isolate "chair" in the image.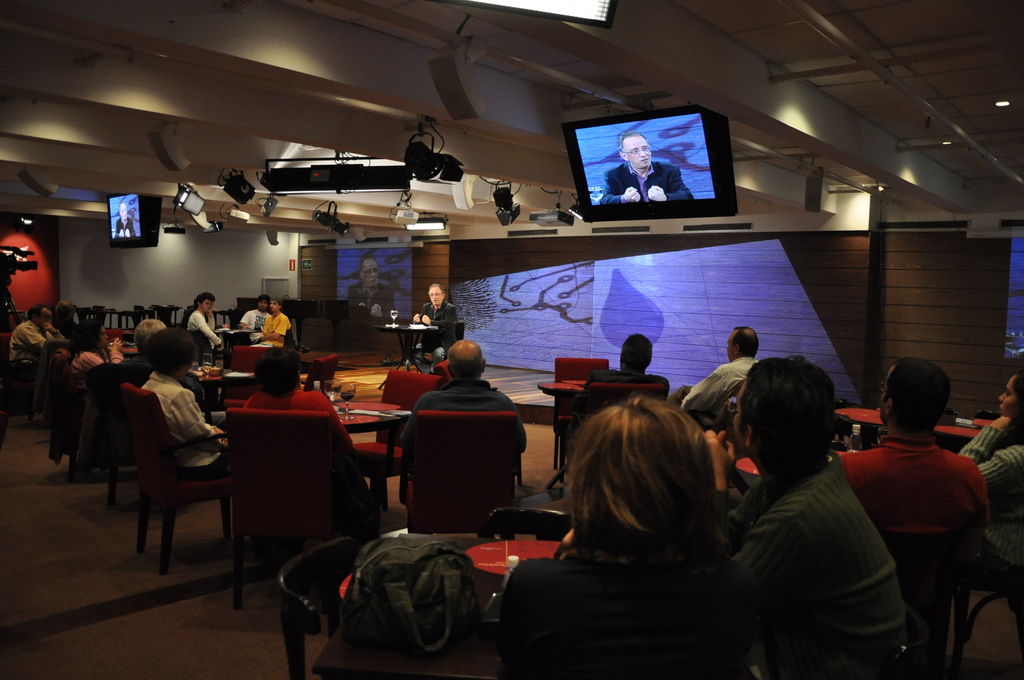
Isolated region: bbox=[945, 551, 1023, 679].
